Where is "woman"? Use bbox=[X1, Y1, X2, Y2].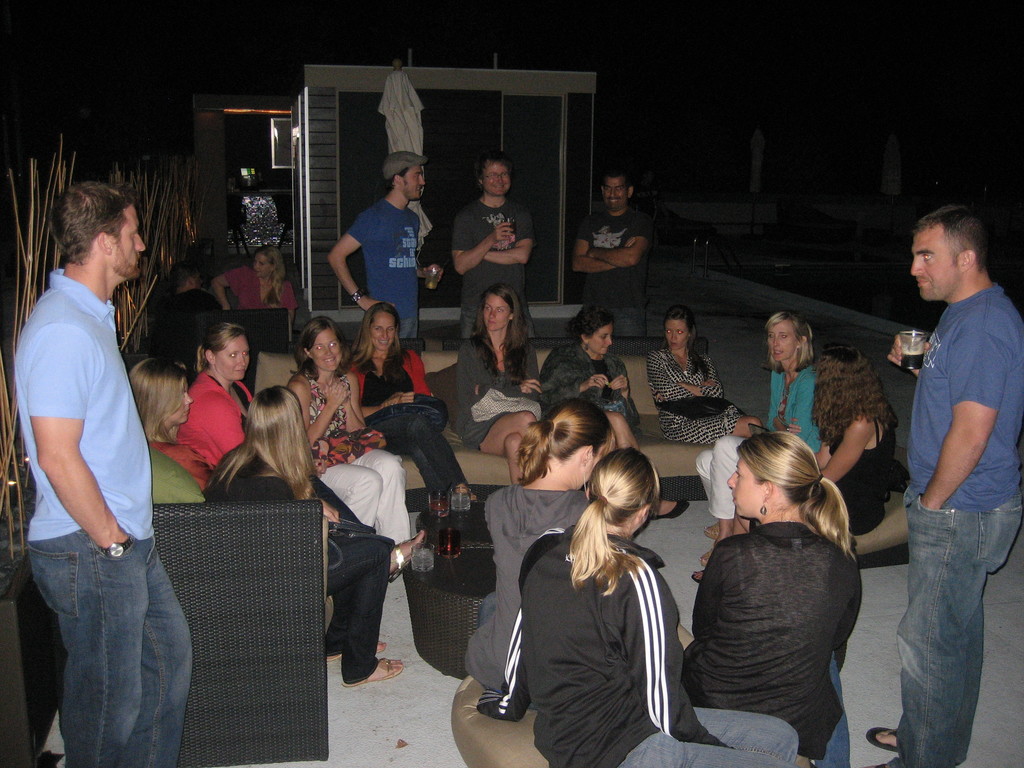
bbox=[451, 285, 562, 486].
